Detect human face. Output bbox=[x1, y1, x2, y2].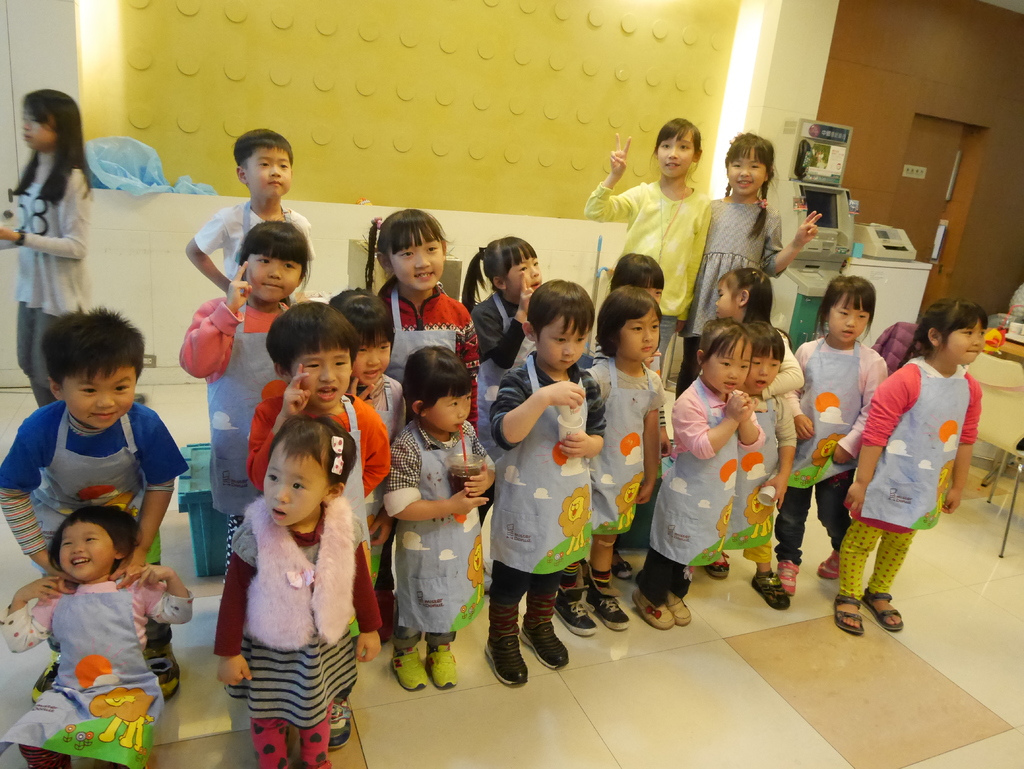
bbox=[428, 395, 471, 431].
